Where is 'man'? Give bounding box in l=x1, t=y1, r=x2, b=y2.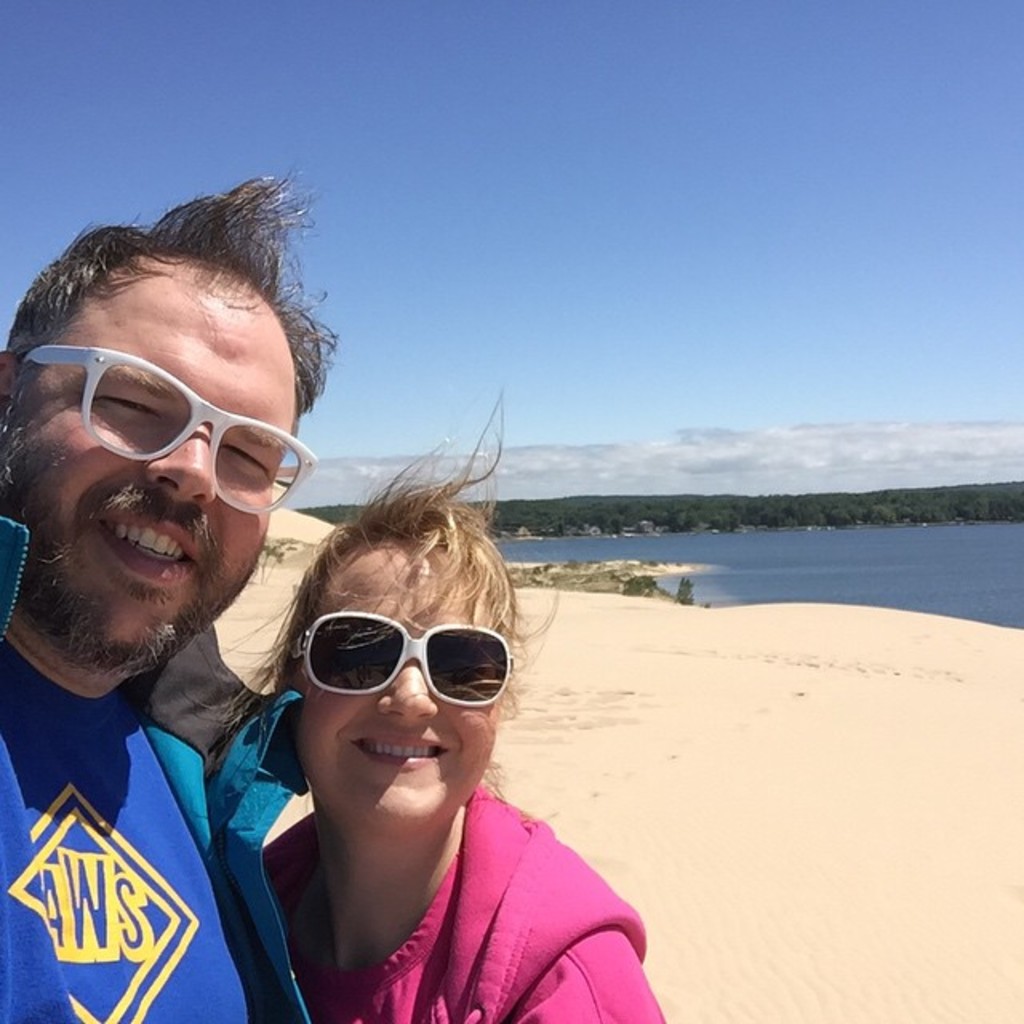
l=0, t=166, r=342, b=1022.
